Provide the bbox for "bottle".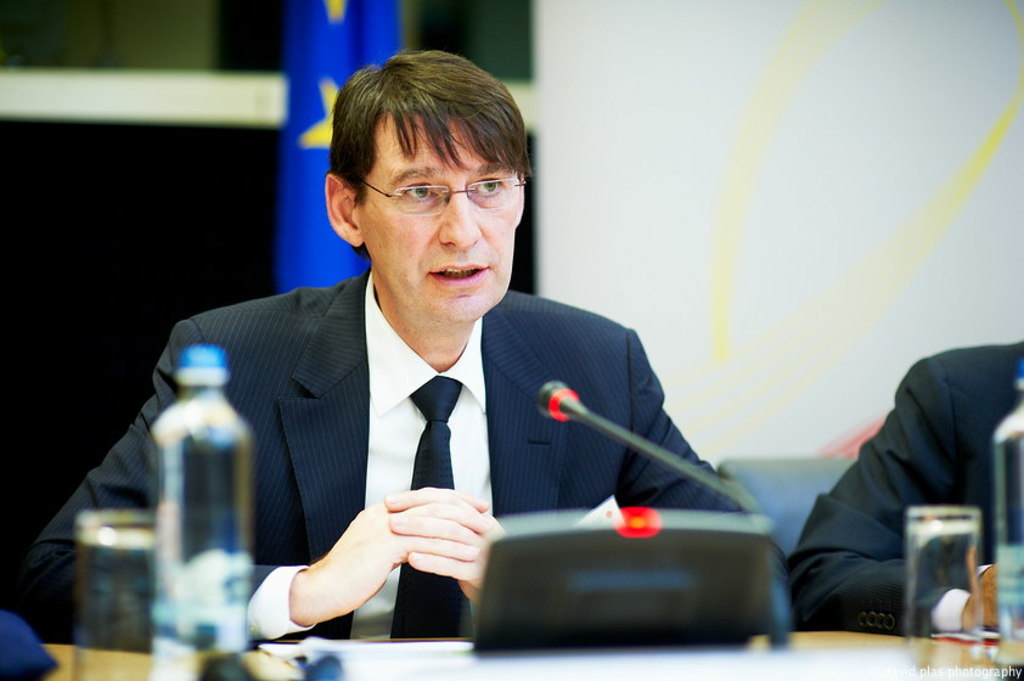
{"x1": 995, "y1": 354, "x2": 1023, "y2": 669}.
